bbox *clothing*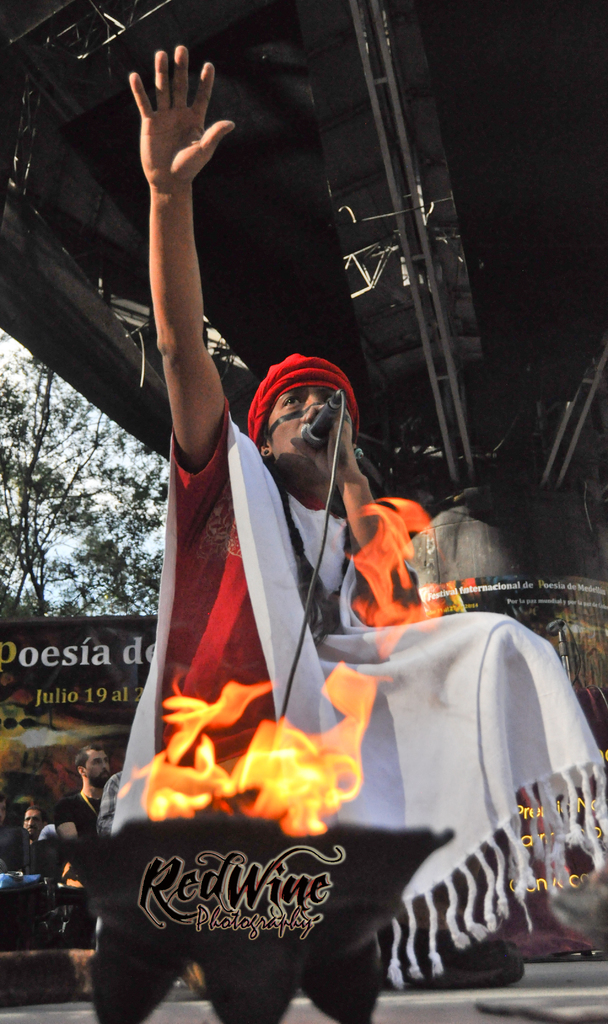
x1=144, y1=426, x2=511, y2=976
